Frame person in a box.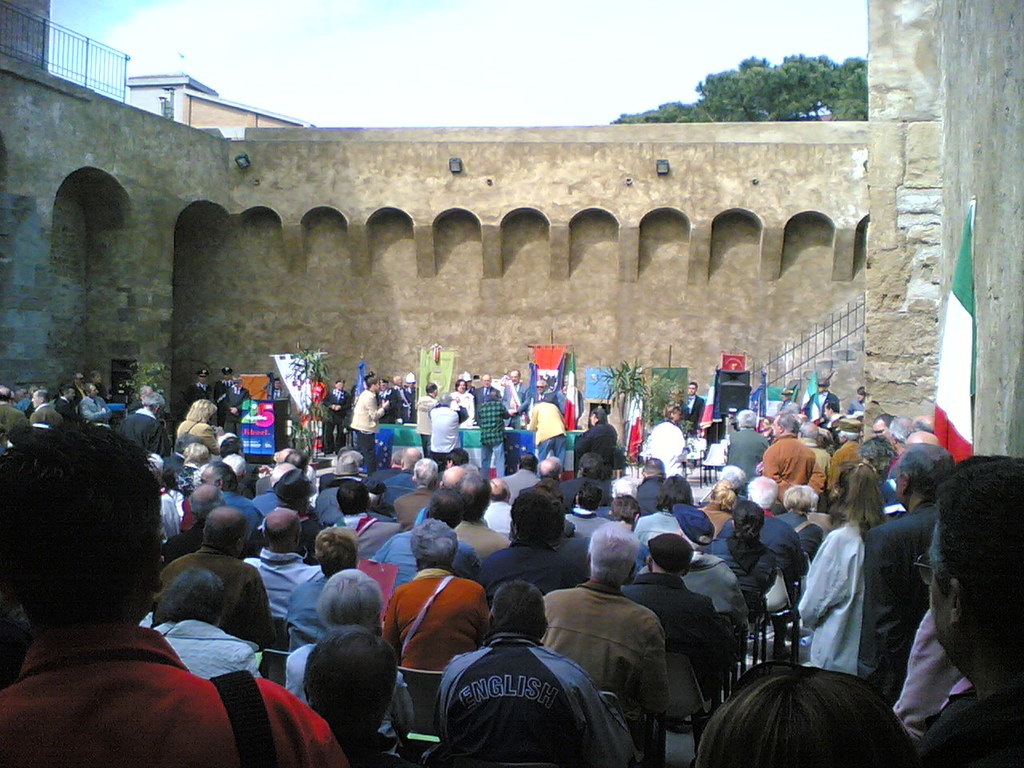
174/388/223/460.
